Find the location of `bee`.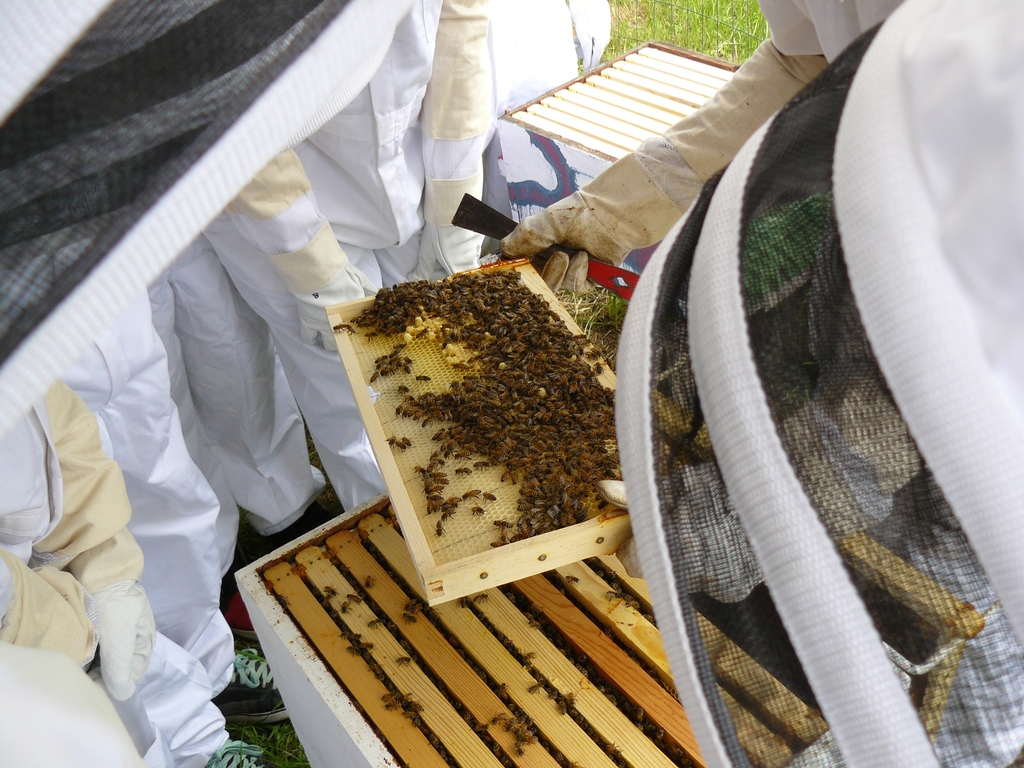
Location: (left=557, top=758, right=578, bottom=767).
